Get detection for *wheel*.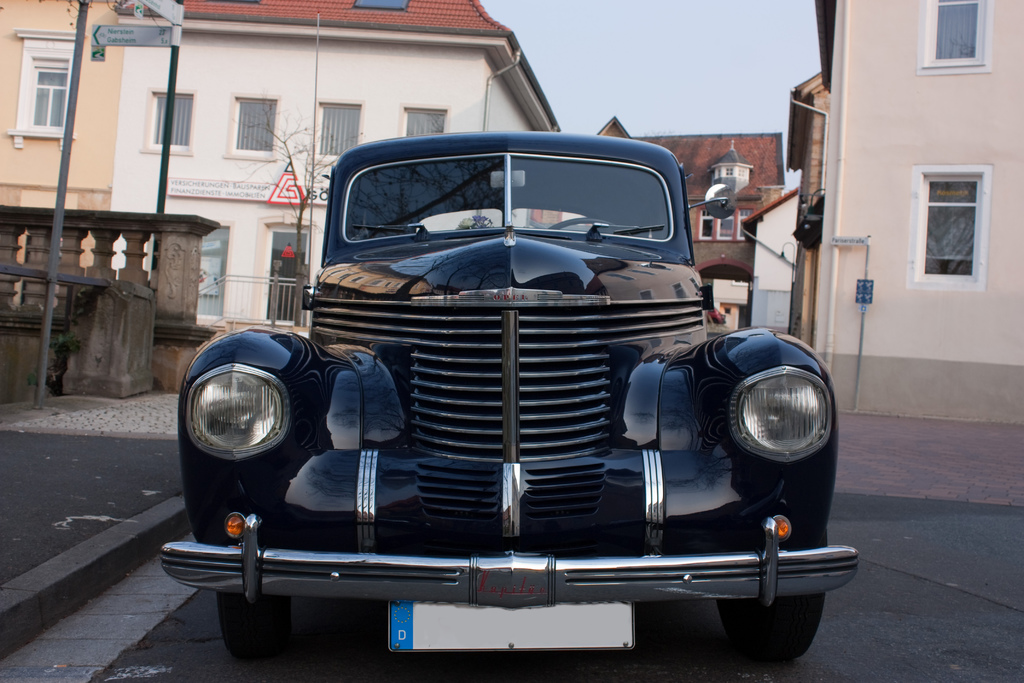
Detection: rect(711, 589, 828, 670).
